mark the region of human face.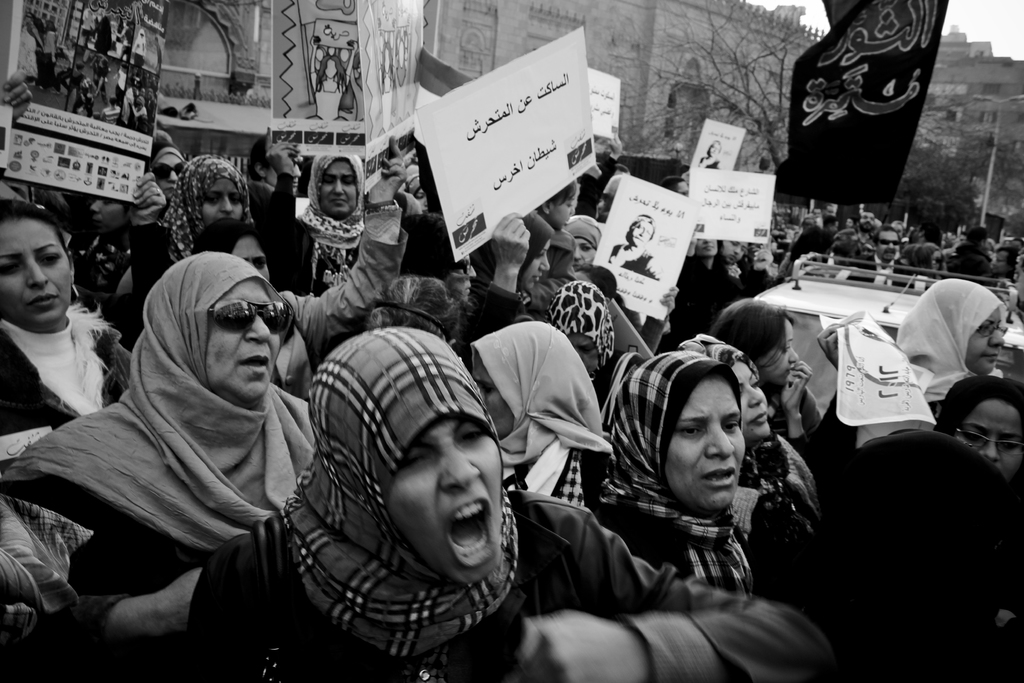
Region: (230,234,269,284).
